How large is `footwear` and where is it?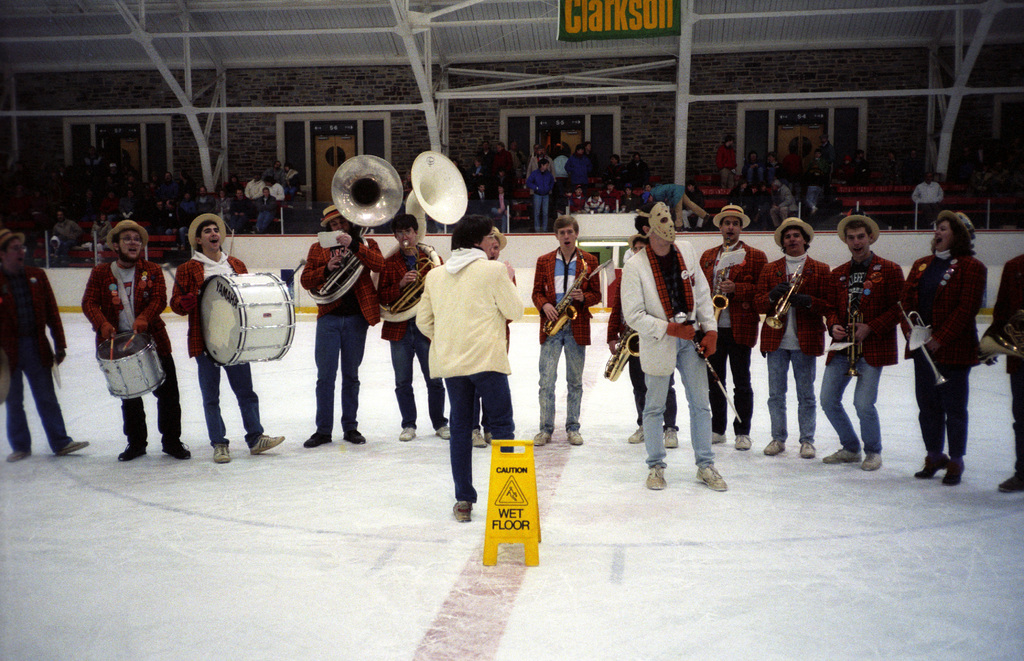
Bounding box: <box>1000,475,1023,489</box>.
